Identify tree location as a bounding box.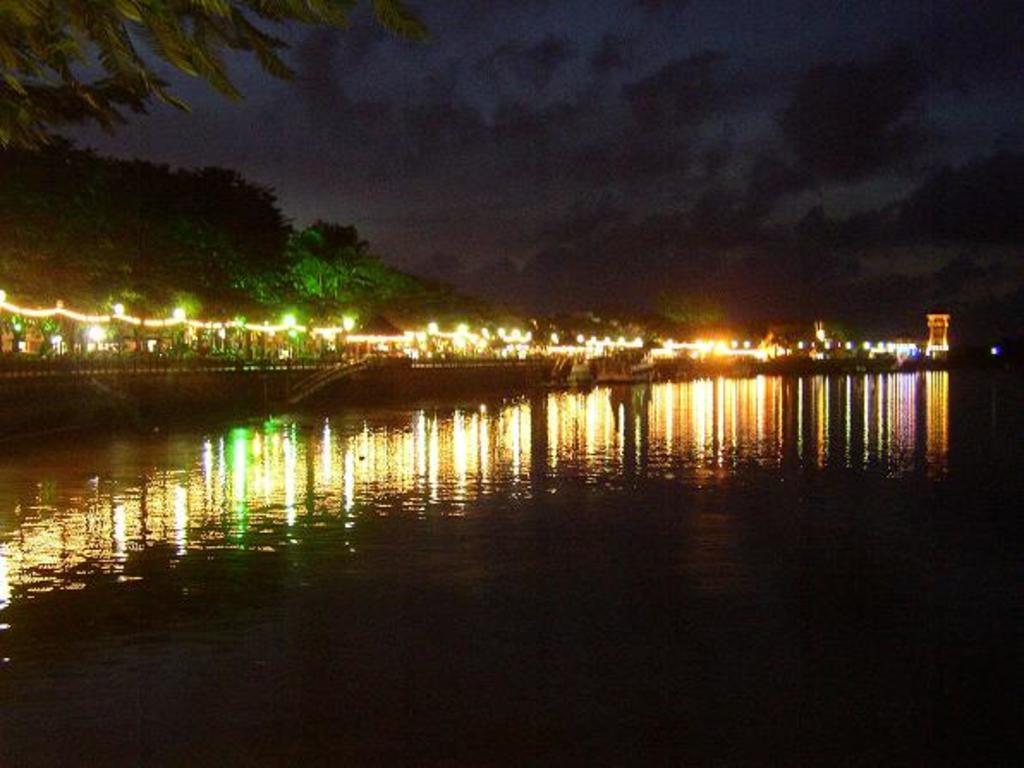
BBox(0, 0, 436, 151).
